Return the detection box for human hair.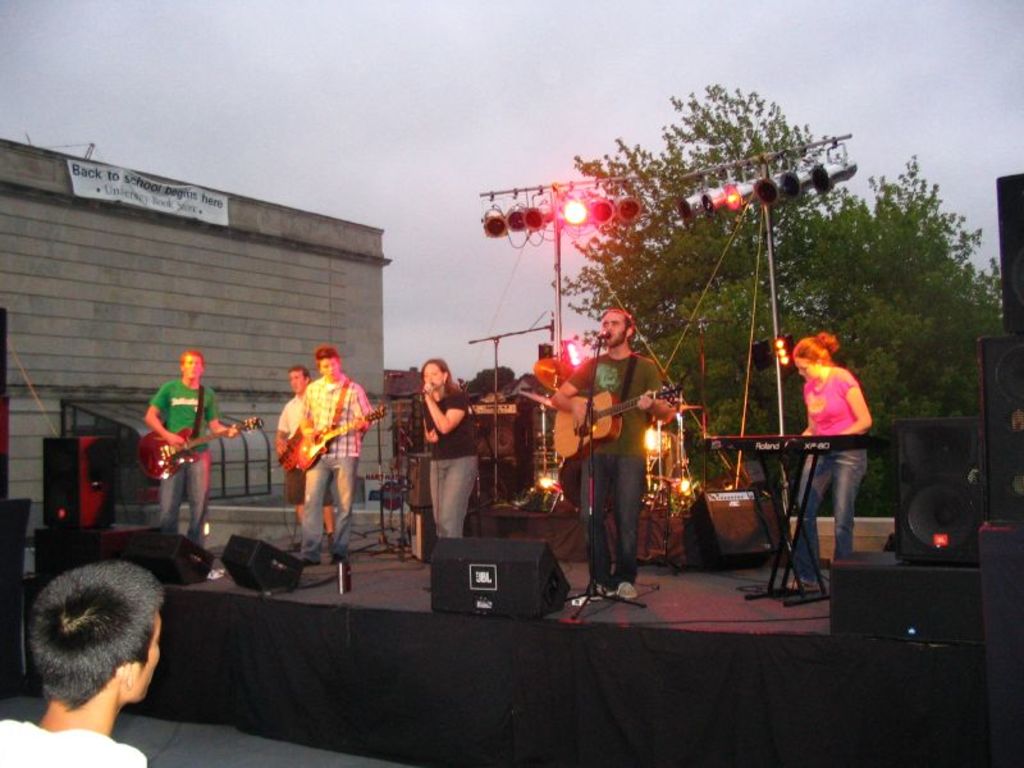
l=796, t=333, r=844, b=367.
